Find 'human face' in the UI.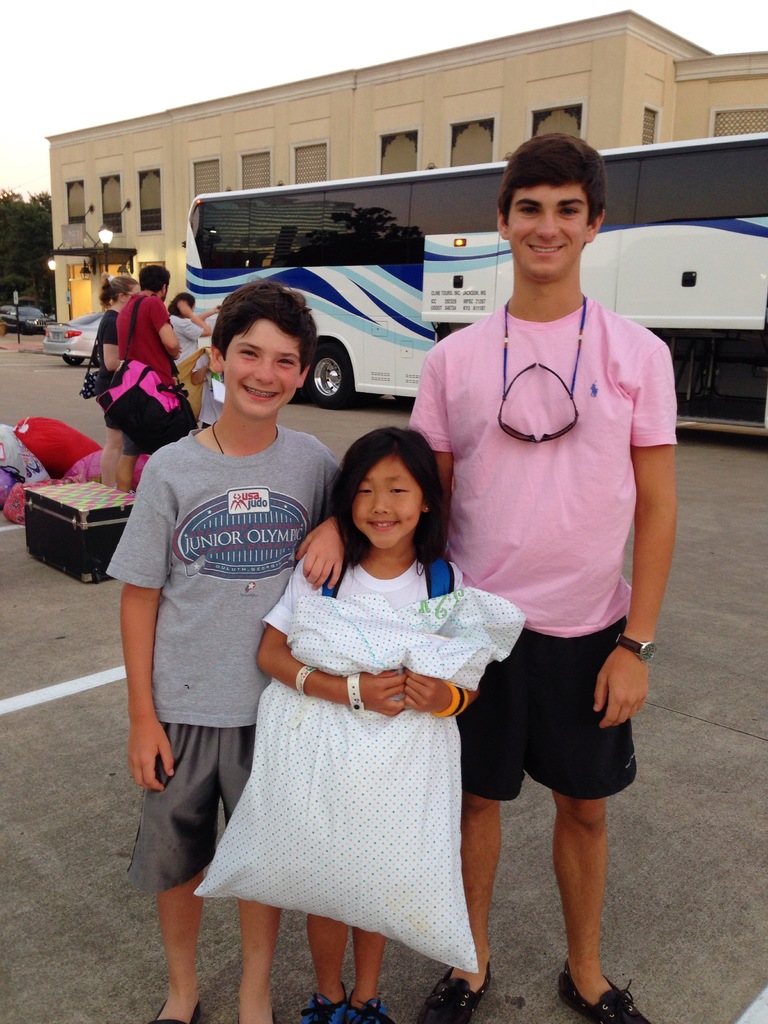
UI element at left=506, top=185, right=589, bottom=290.
